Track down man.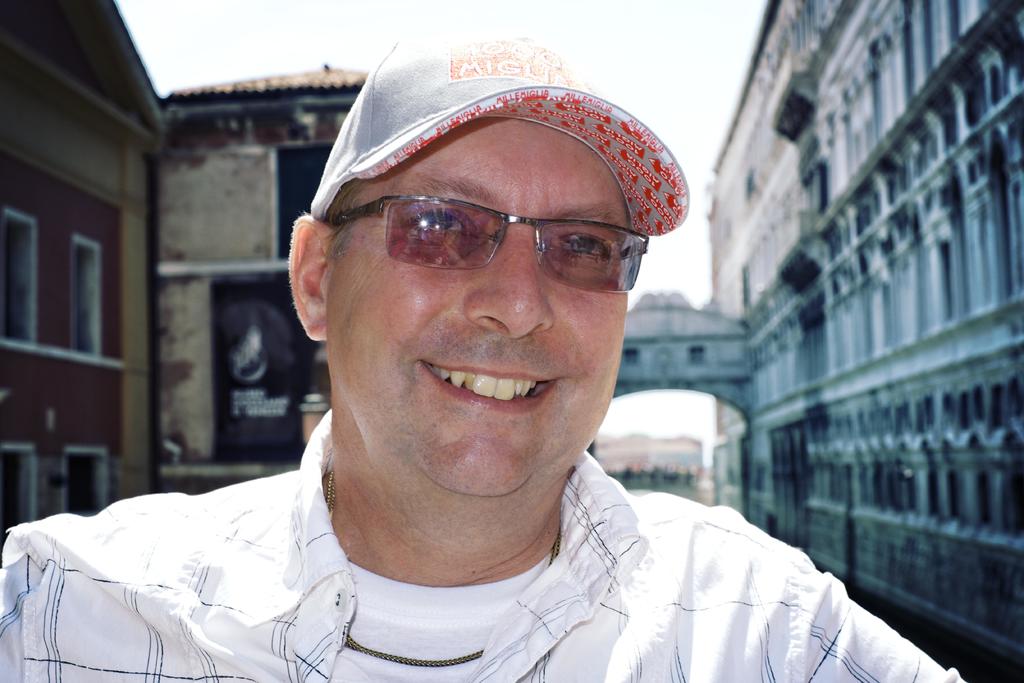
Tracked to l=0, t=25, r=963, b=682.
